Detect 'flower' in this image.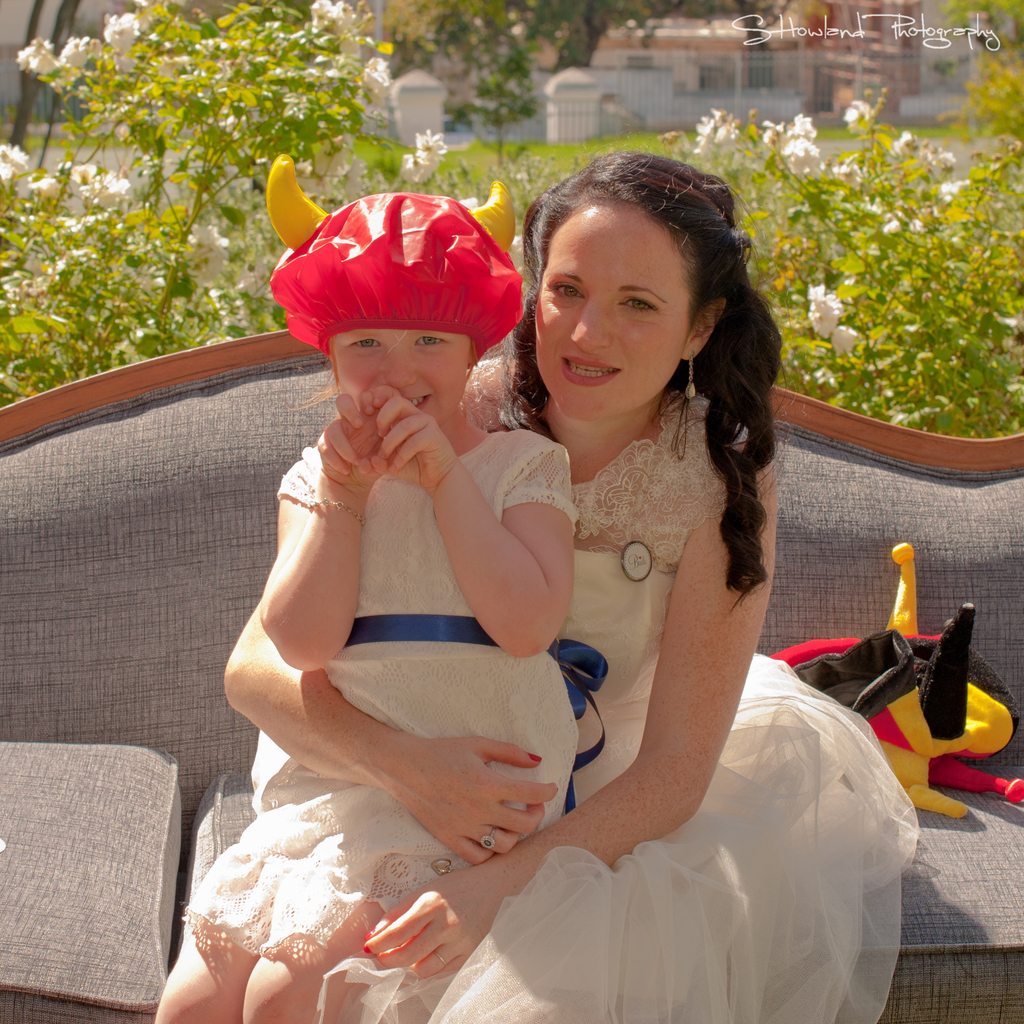
Detection: box(830, 159, 870, 194).
